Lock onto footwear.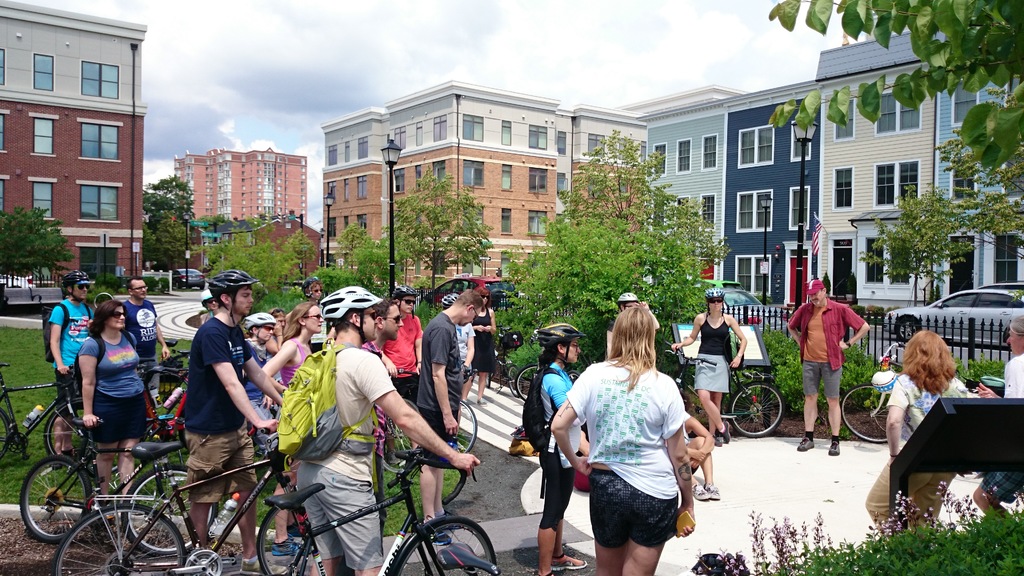
Locked: {"left": 478, "top": 397, "right": 490, "bottom": 408}.
